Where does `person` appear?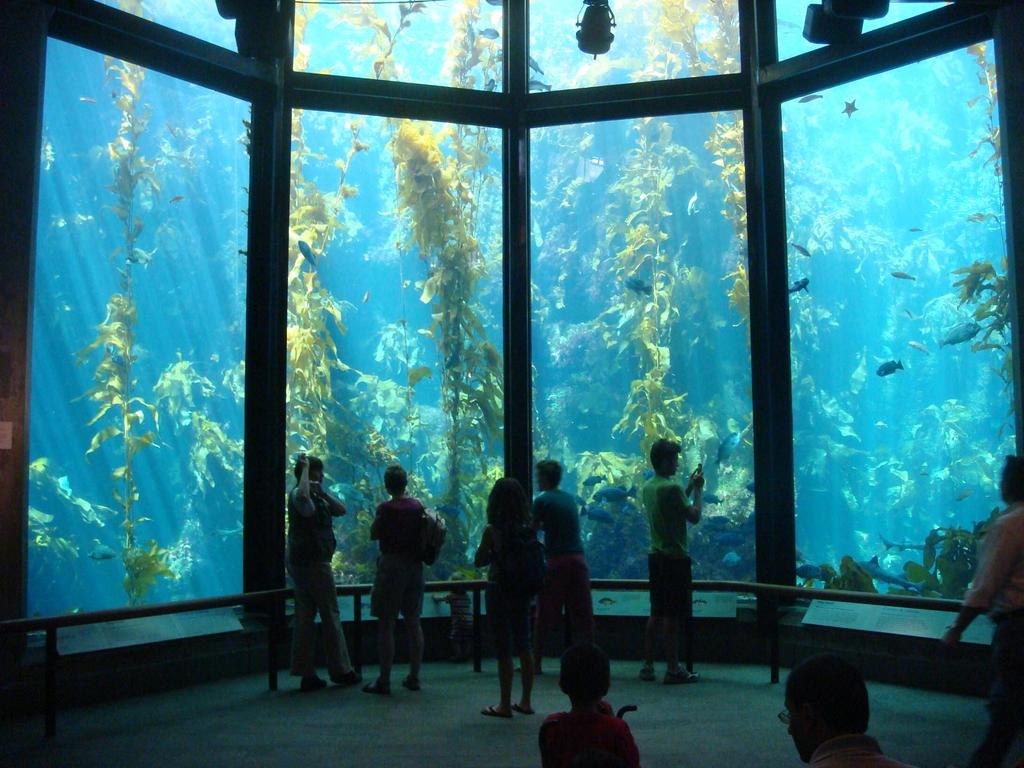
Appears at crop(938, 454, 1022, 767).
